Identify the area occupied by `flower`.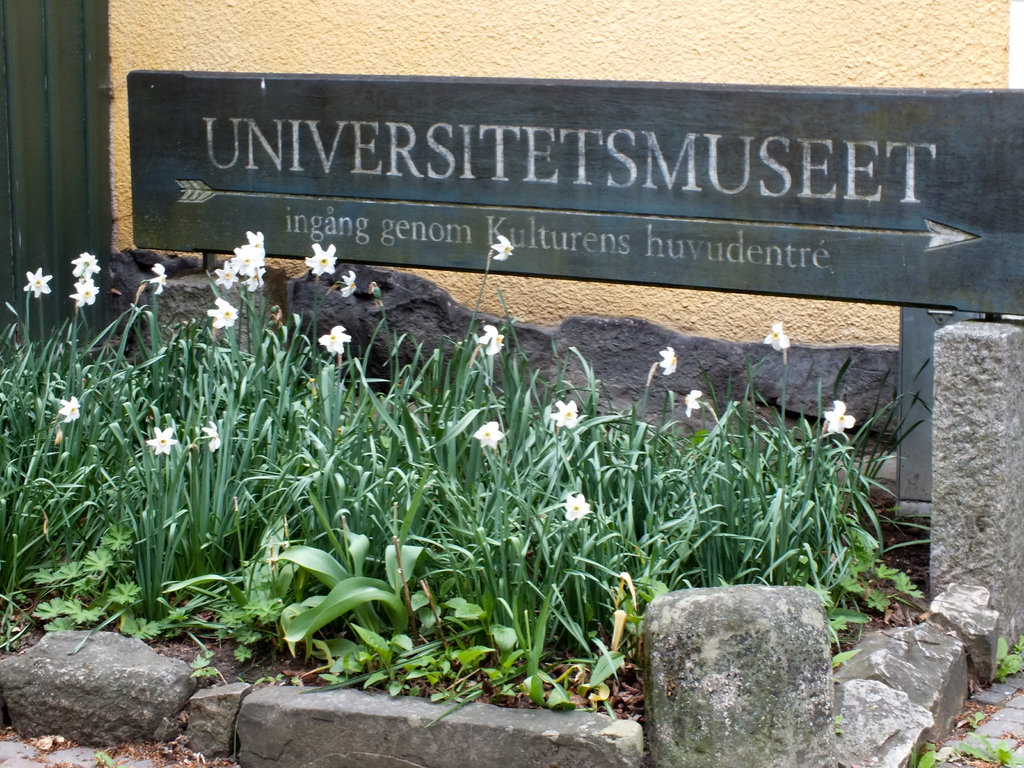
Area: bbox(564, 491, 594, 522).
